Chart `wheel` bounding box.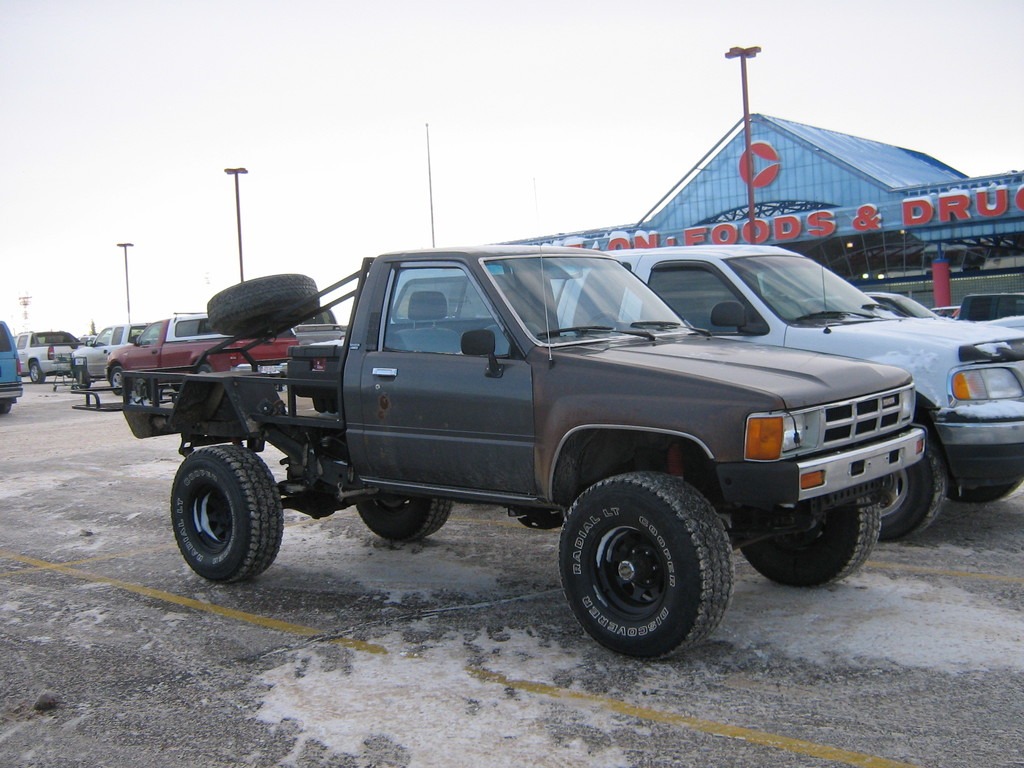
Charted: [left=0, top=400, right=19, bottom=413].
